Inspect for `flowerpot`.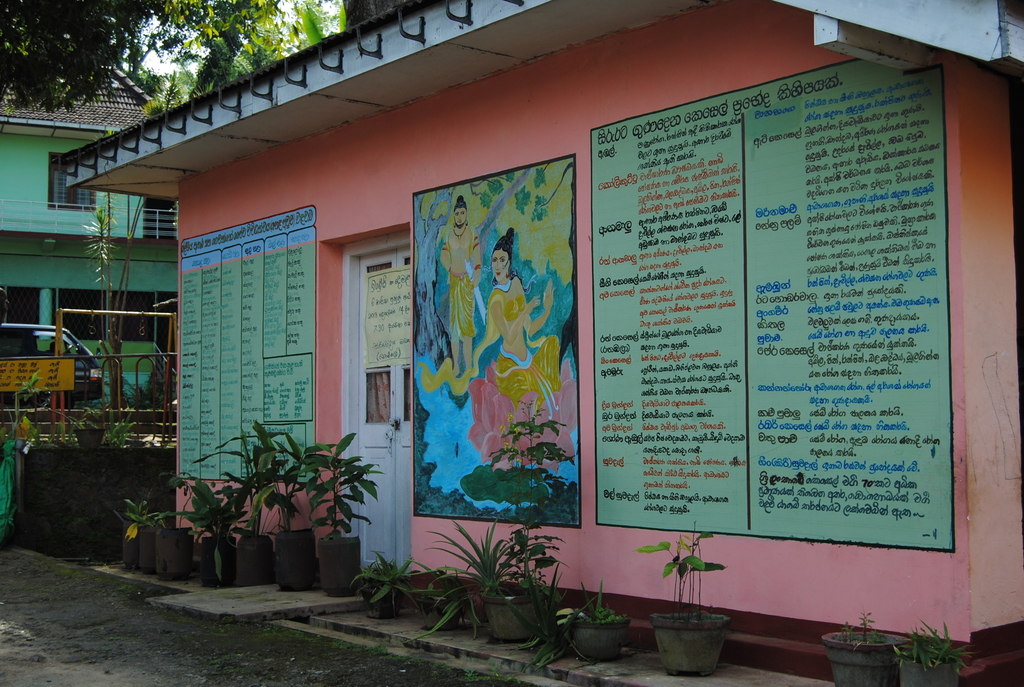
Inspection: left=124, top=523, right=140, bottom=569.
